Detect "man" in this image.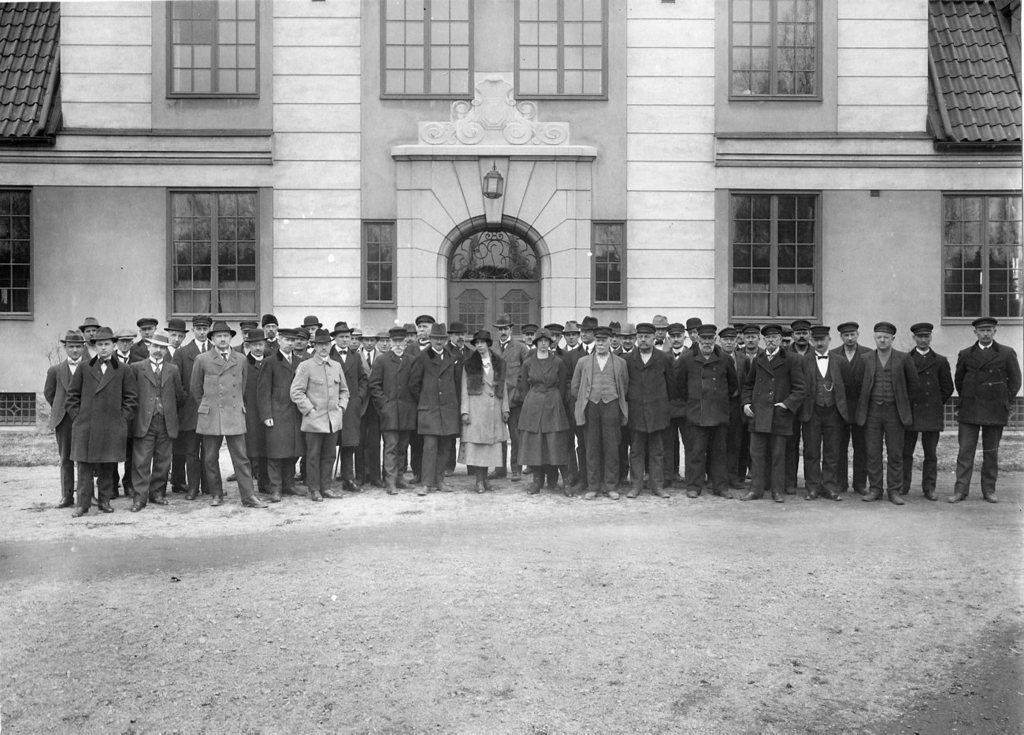
Detection: [407, 315, 435, 353].
